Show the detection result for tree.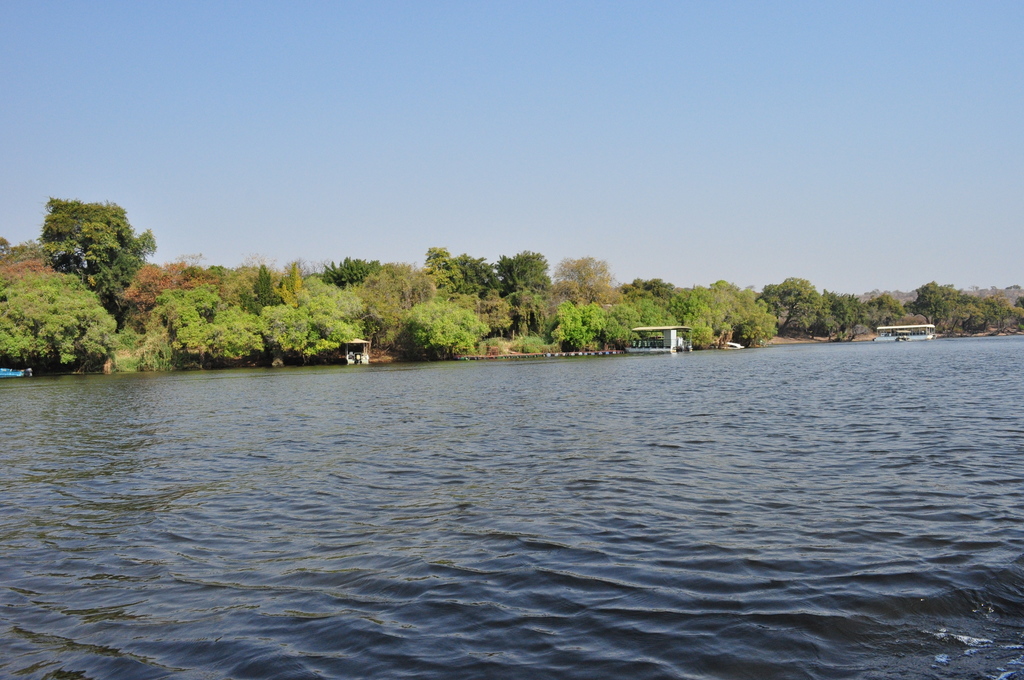
{"left": 489, "top": 241, "right": 550, "bottom": 296}.
